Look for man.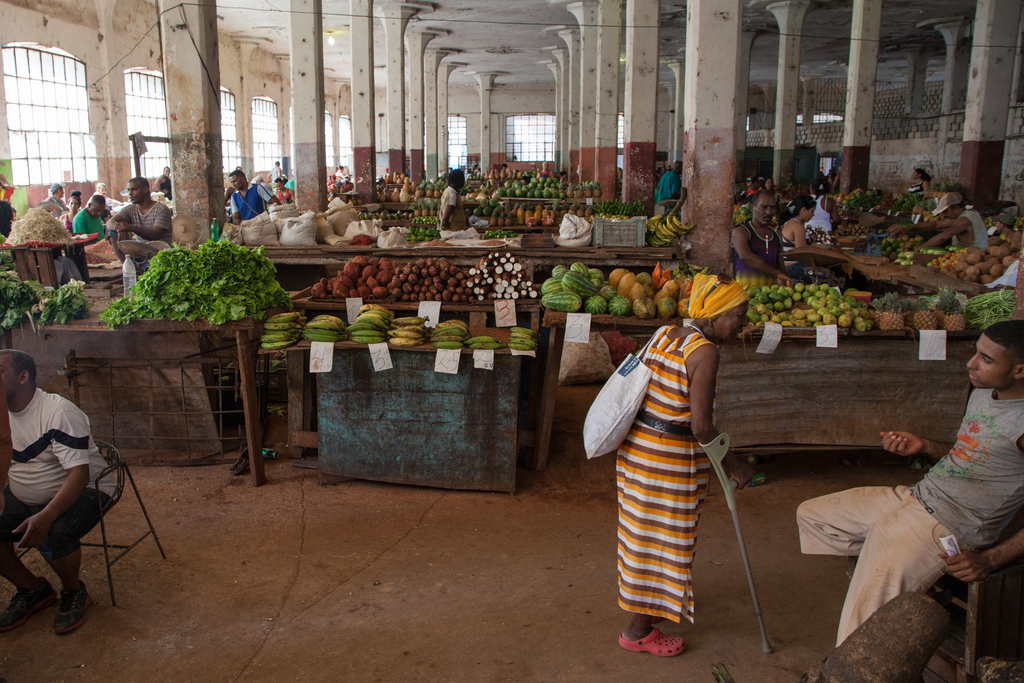
Found: l=11, t=206, r=17, b=220.
